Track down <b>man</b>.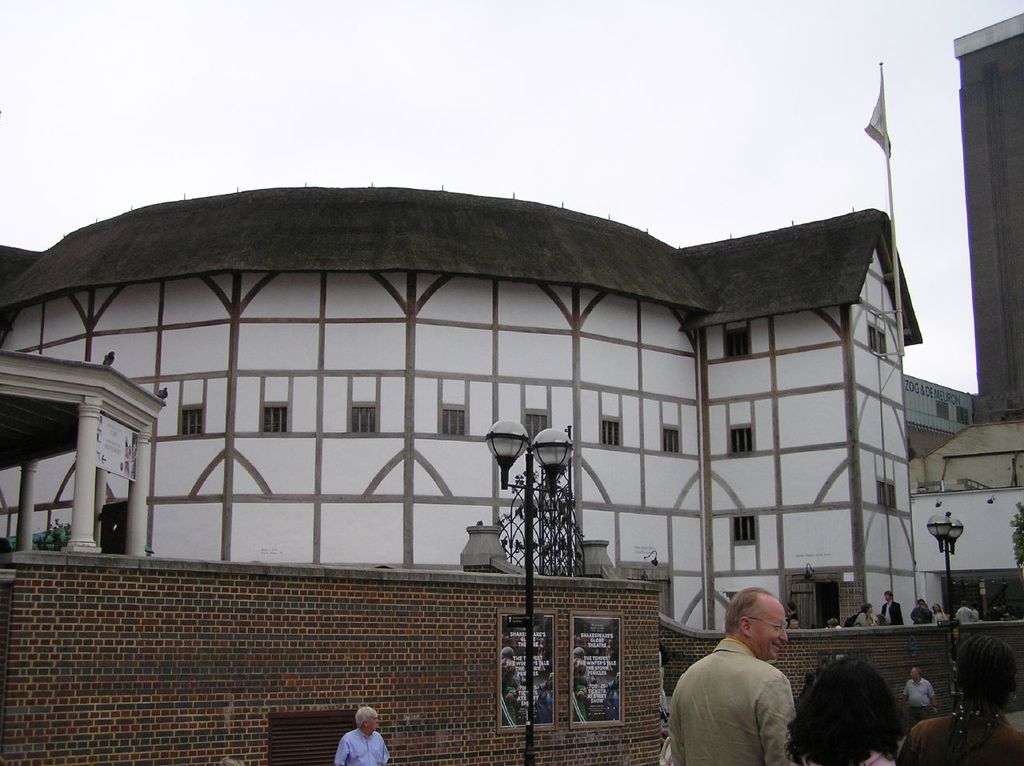
Tracked to [669,597,818,762].
